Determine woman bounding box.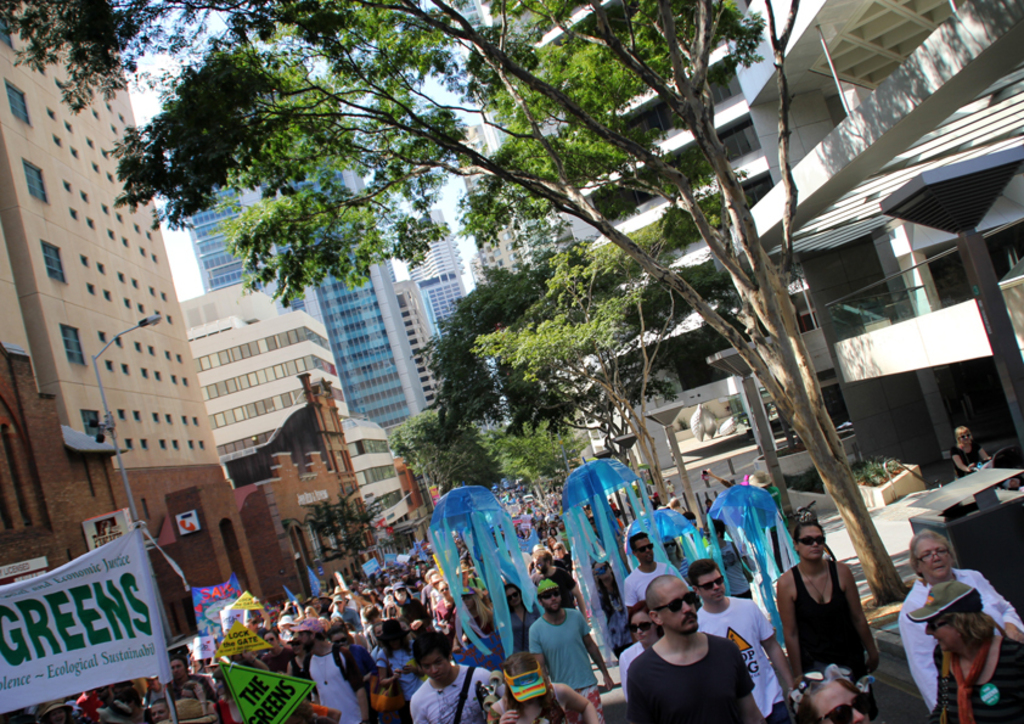
Determined: bbox=(905, 574, 1023, 723).
